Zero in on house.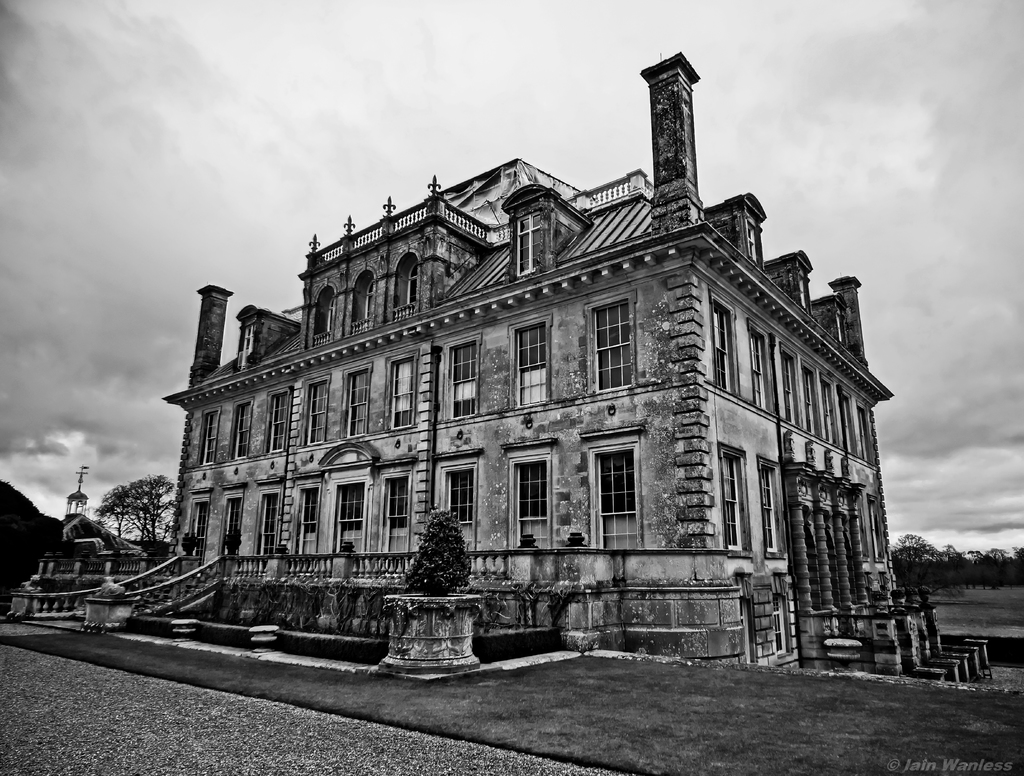
Zeroed in: bbox(15, 52, 987, 677).
